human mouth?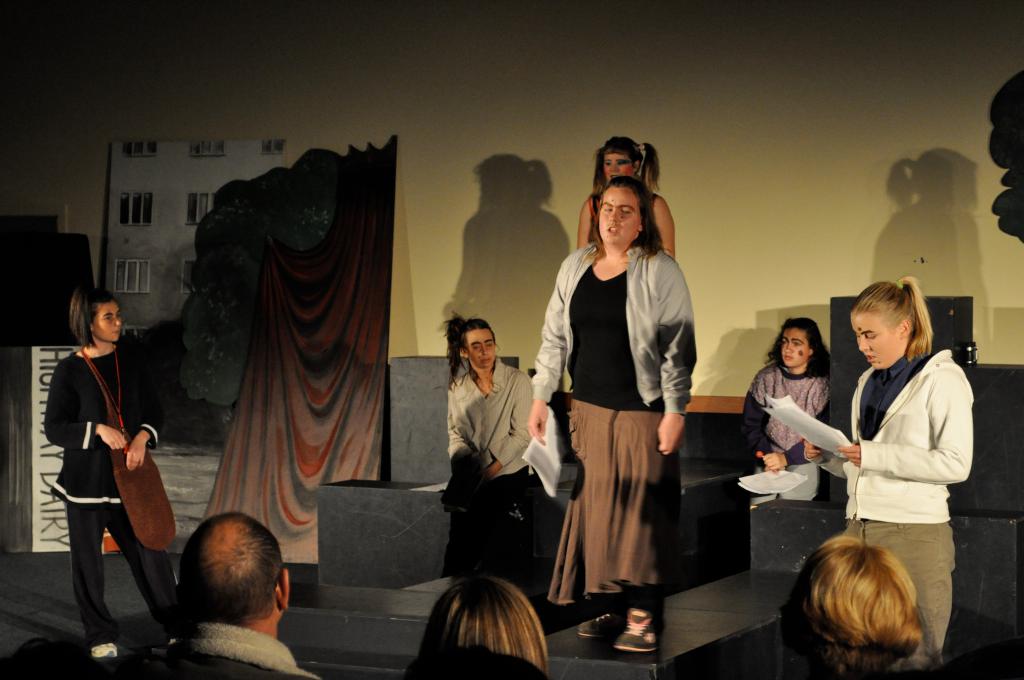
box(111, 325, 121, 335)
